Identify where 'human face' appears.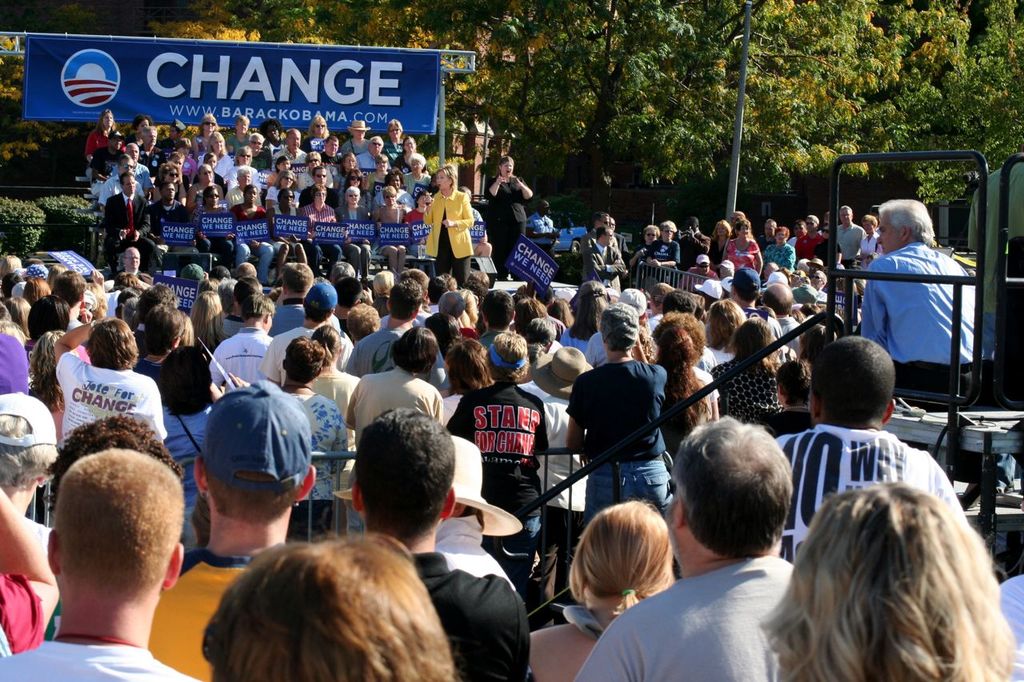
Appears at select_region(306, 146, 325, 166).
